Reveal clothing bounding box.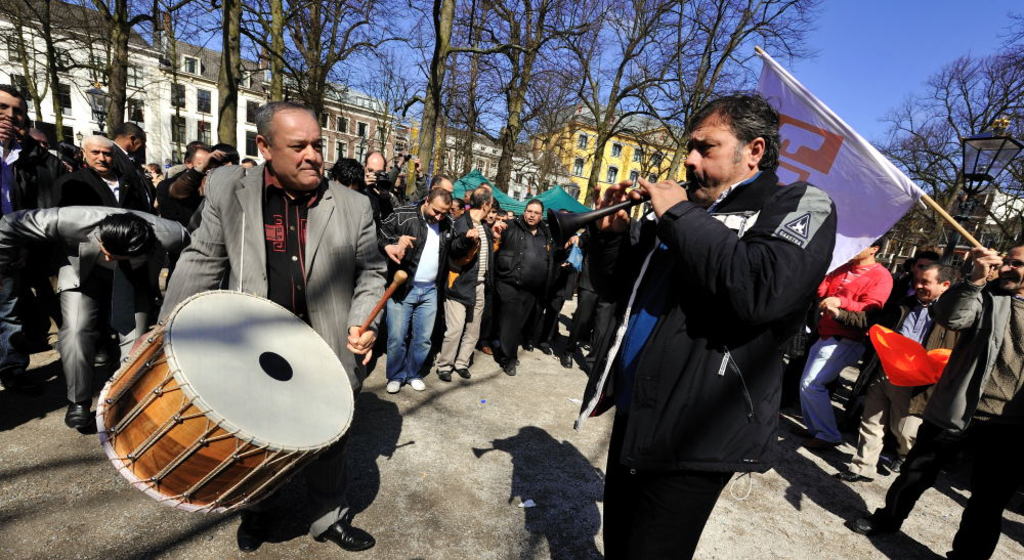
Revealed: (815,256,894,438).
